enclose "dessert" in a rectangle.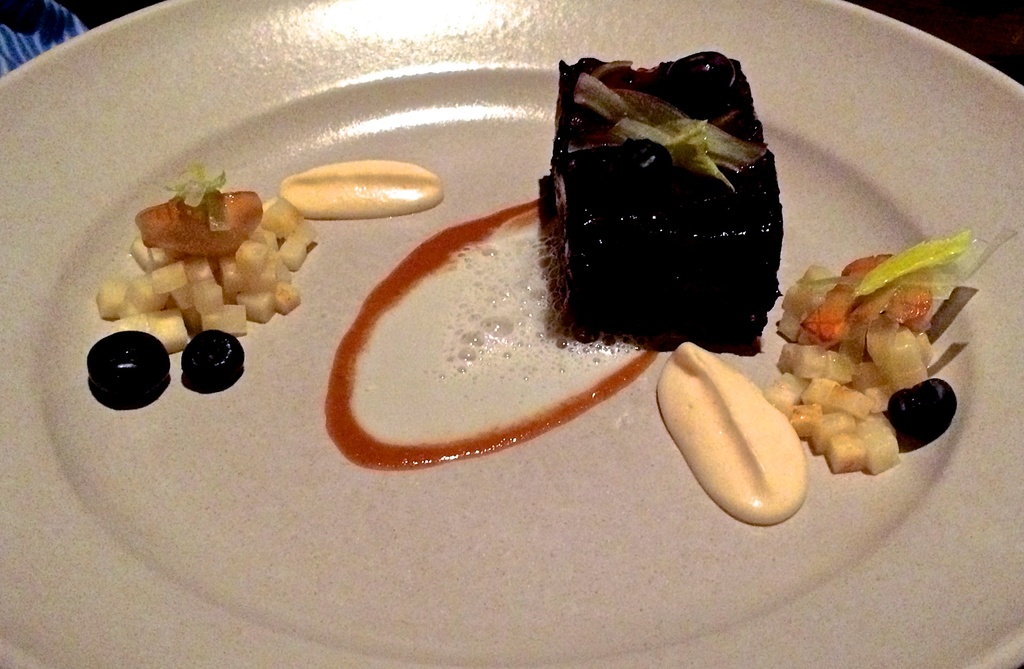
(x1=651, y1=344, x2=807, y2=526).
